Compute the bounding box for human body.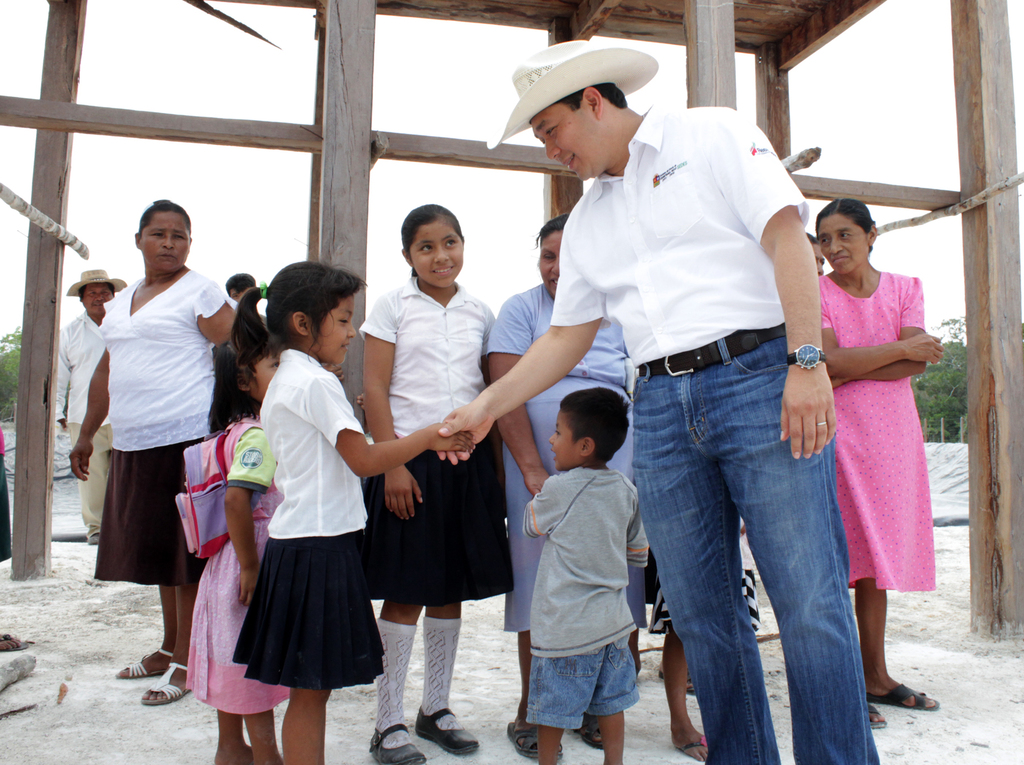
box=[815, 266, 943, 726].
